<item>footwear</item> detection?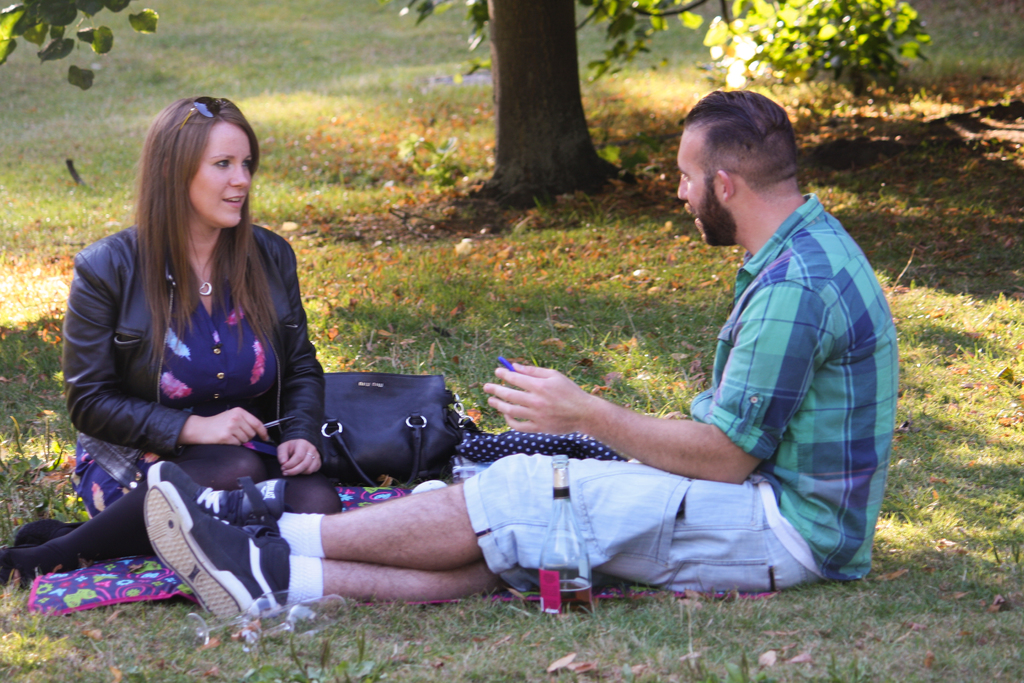
bbox=[0, 479, 148, 593]
